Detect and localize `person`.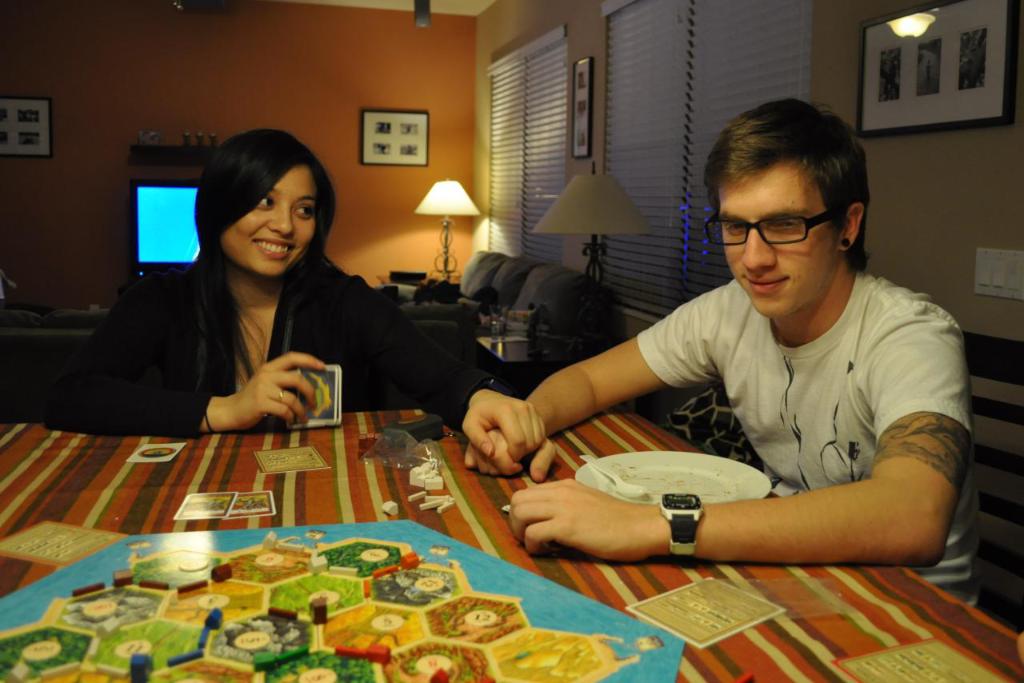
Localized at l=65, t=148, r=482, b=465.
